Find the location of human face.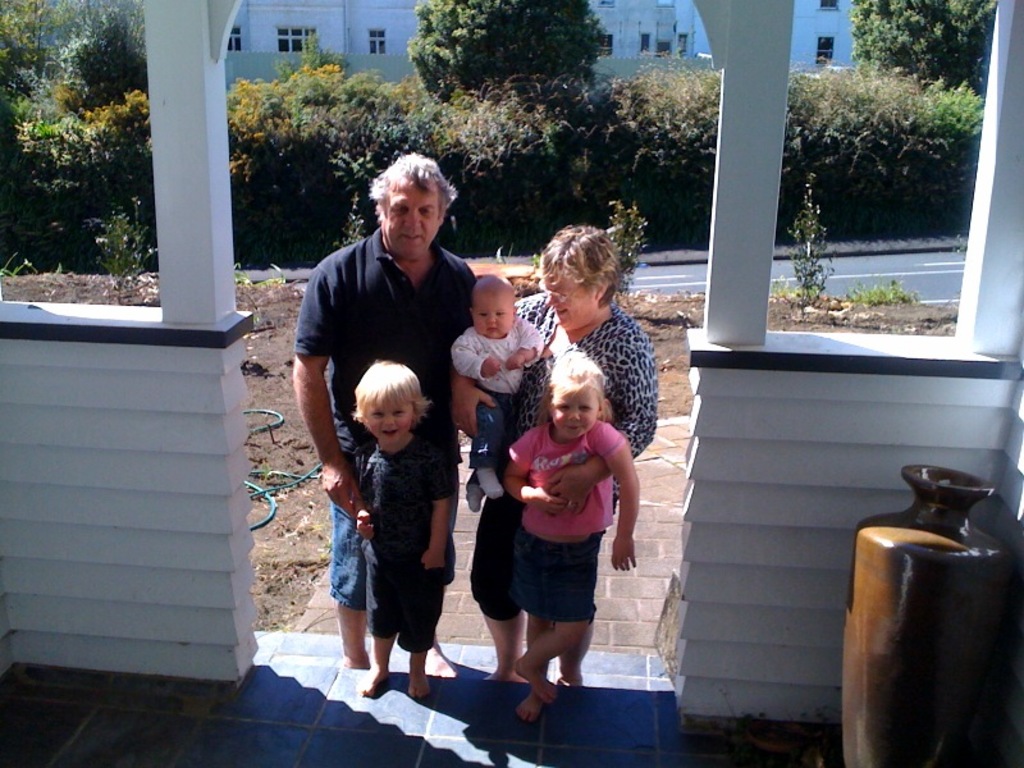
Location: <box>549,388,600,439</box>.
